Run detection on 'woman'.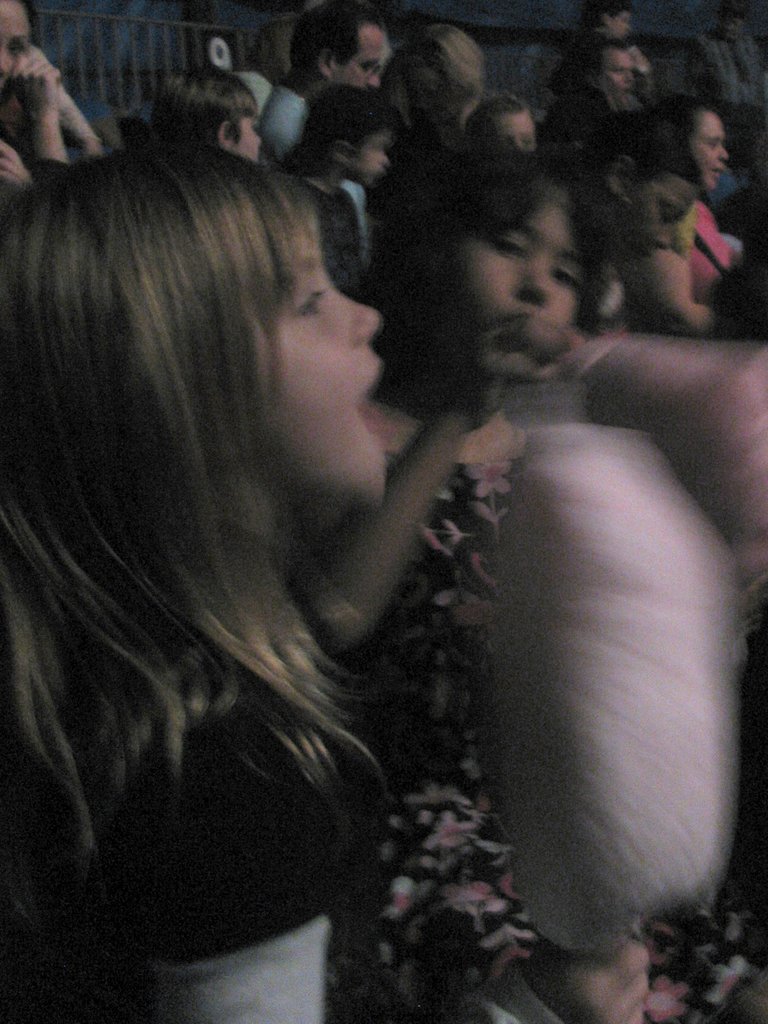
Result: x1=392, y1=15, x2=497, y2=160.
